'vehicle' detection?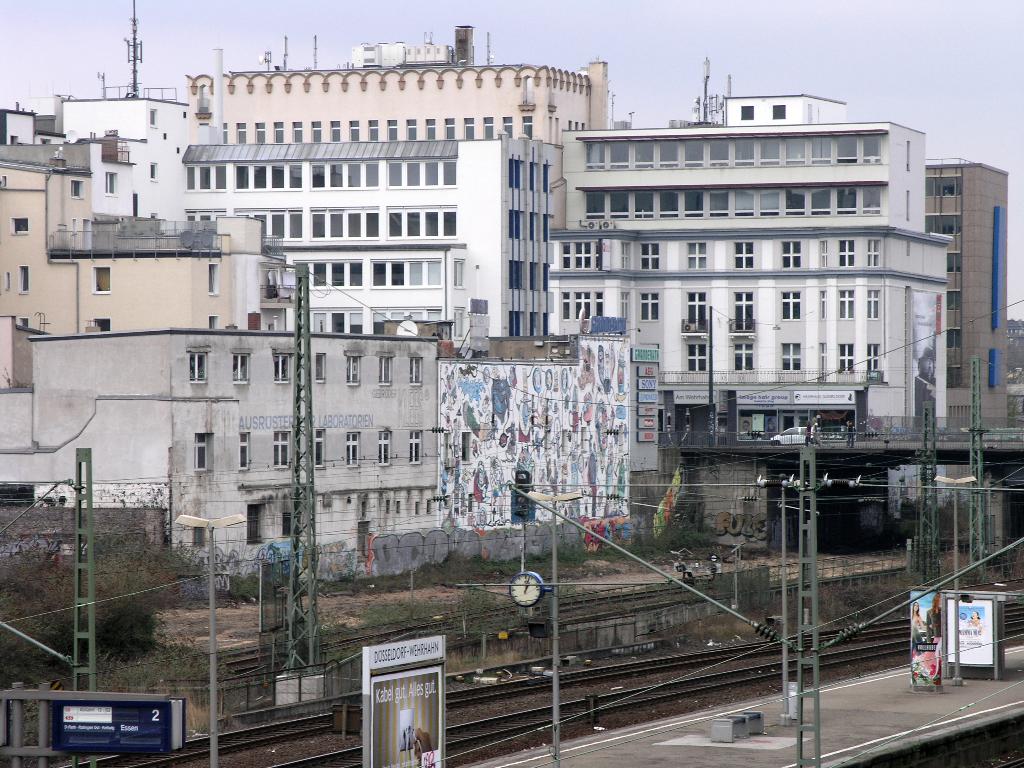
Rect(765, 420, 812, 444)
